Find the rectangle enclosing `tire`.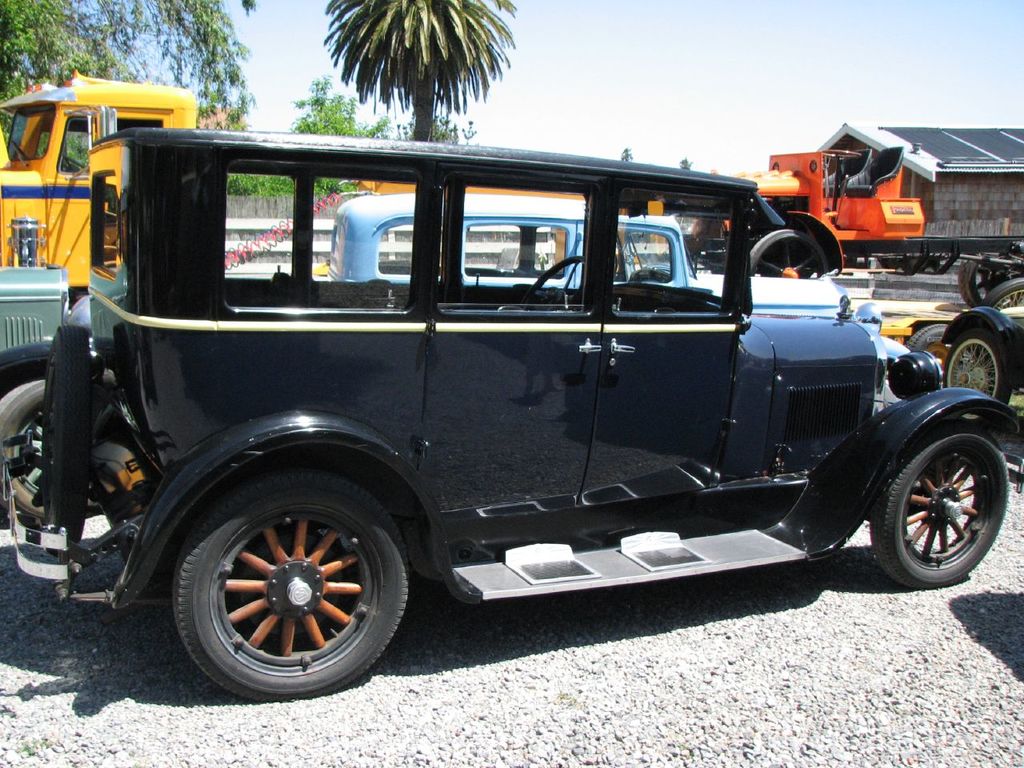
(957, 255, 1007, 311).
